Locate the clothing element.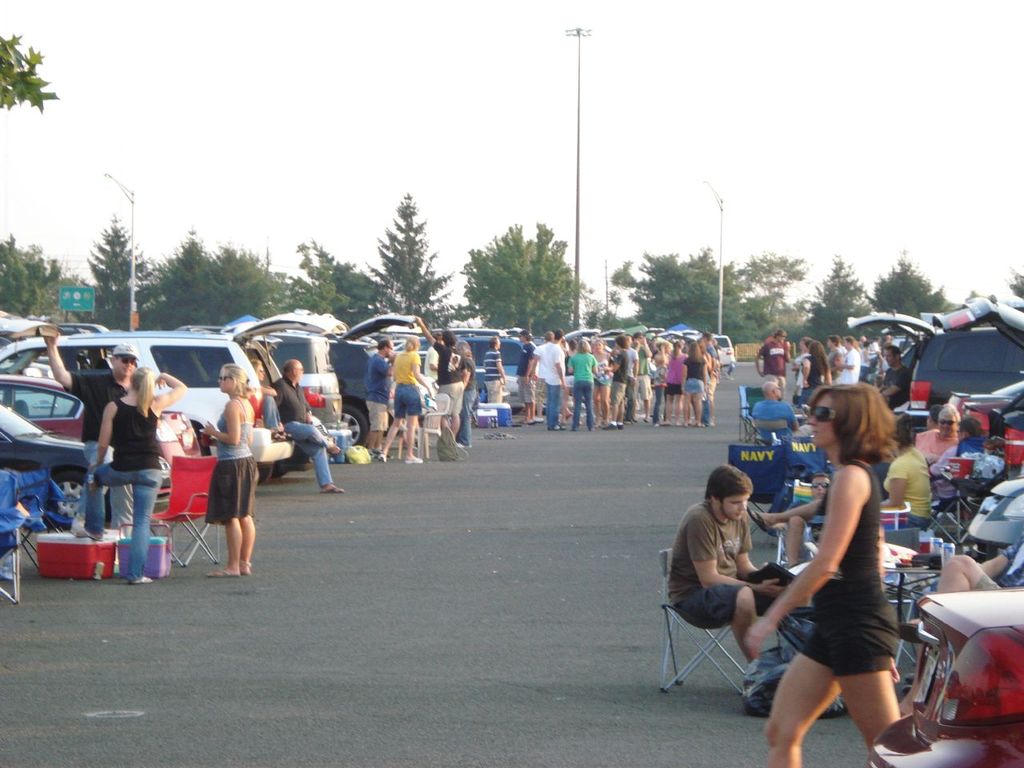
Element bbox: bbox(930, 432, 990, 510).
